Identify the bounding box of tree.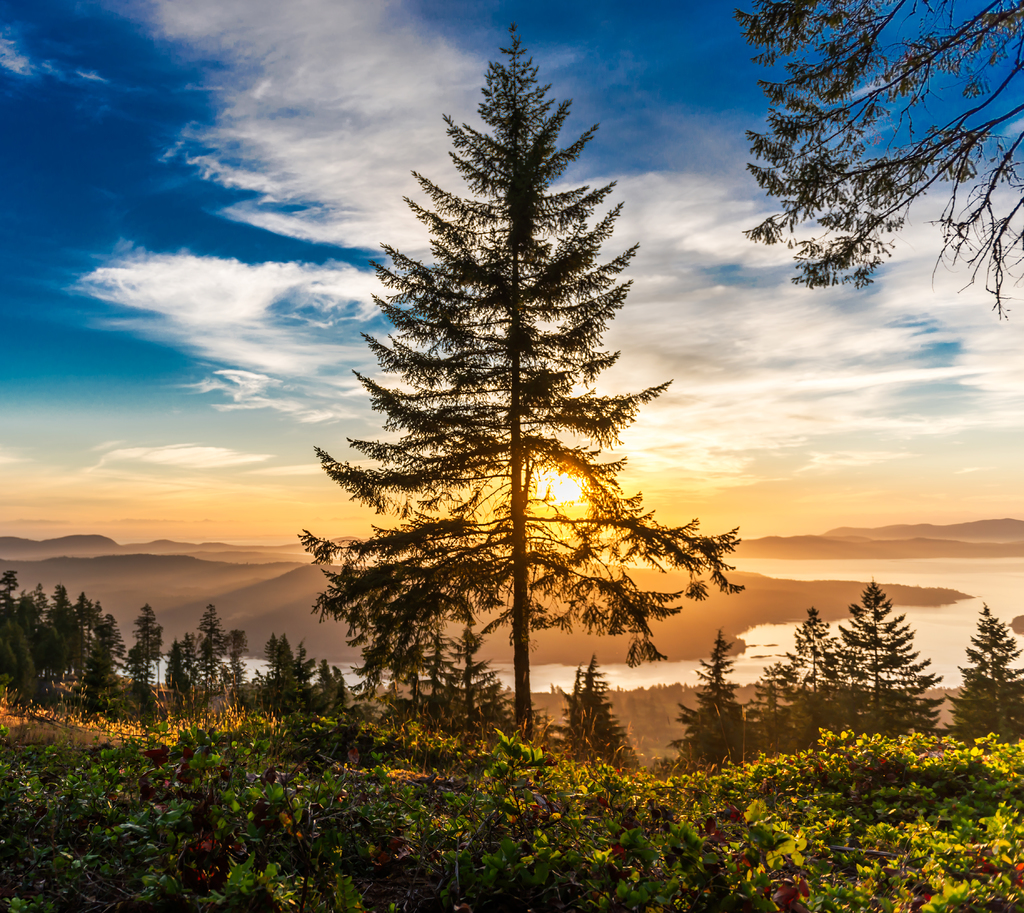
region(747, 606, 858, 798).
